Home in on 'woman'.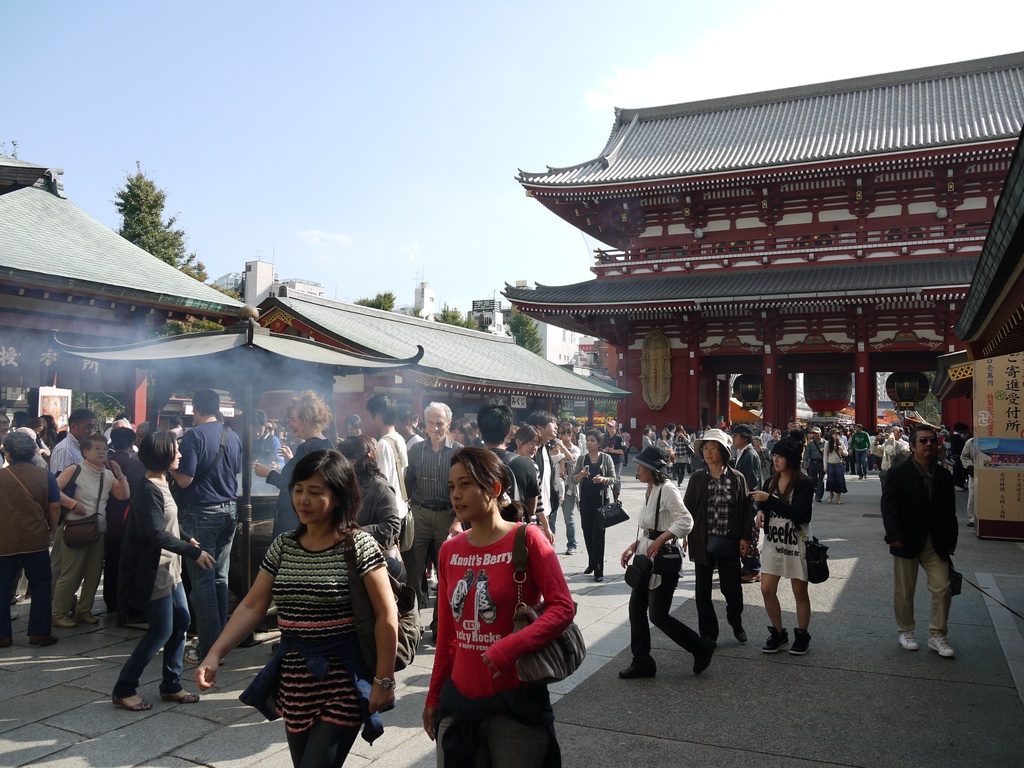
Homed in at {"left": 25, "top": 417, "right": 51, "bottom": 456}.
